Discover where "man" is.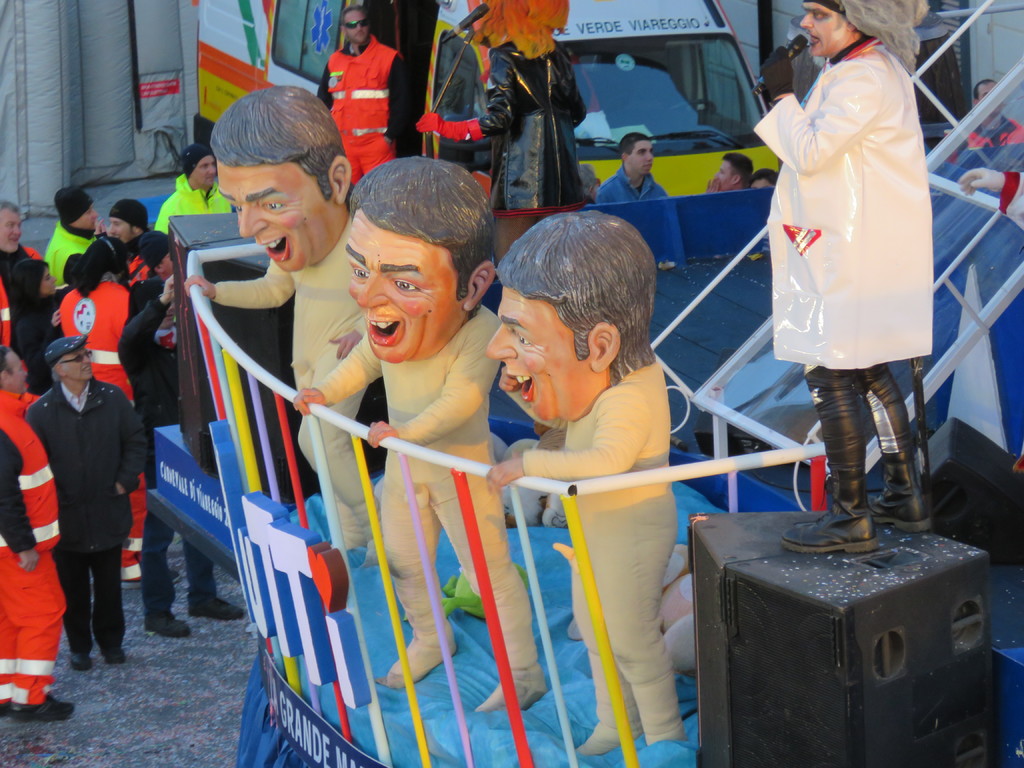
Discovered at detection(93, 193, 153, 246).
